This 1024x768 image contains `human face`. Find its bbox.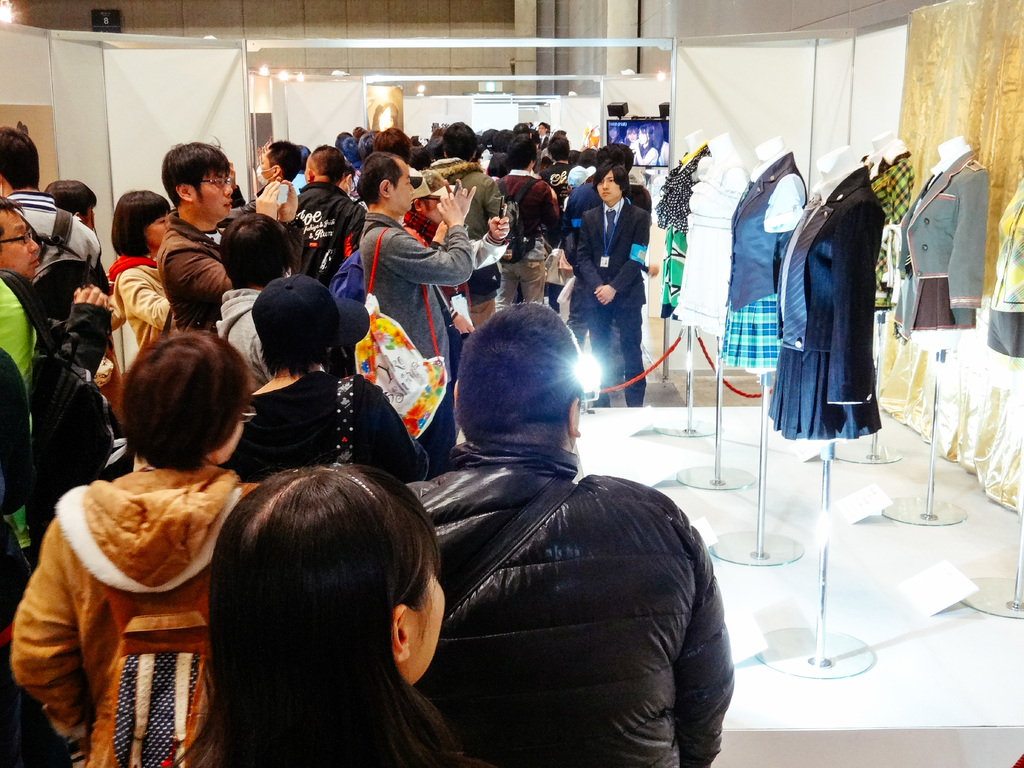
143/213/172/248.
